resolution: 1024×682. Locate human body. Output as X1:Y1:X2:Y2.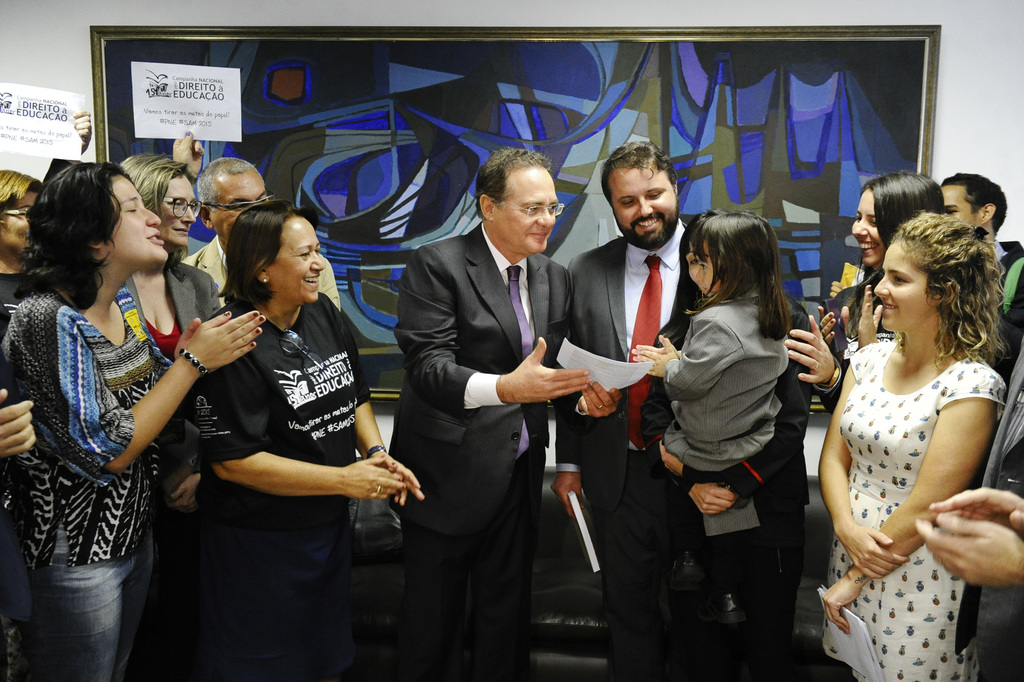
551:215:716:681.
